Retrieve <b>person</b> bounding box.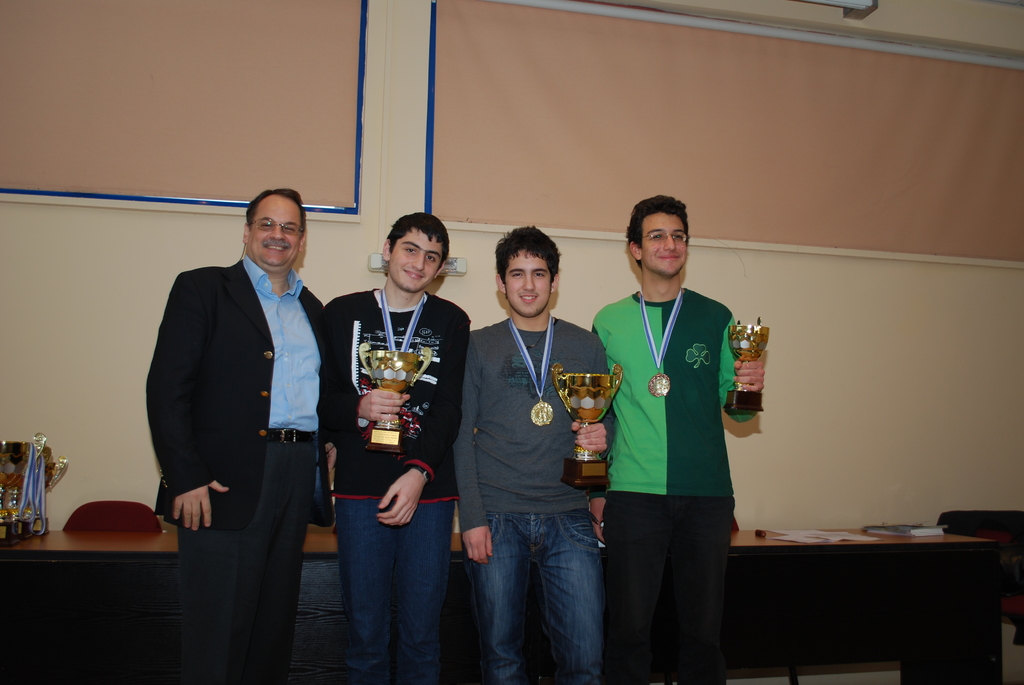
Bounding box: (left=451, top=222, right=617, bottom=684).
